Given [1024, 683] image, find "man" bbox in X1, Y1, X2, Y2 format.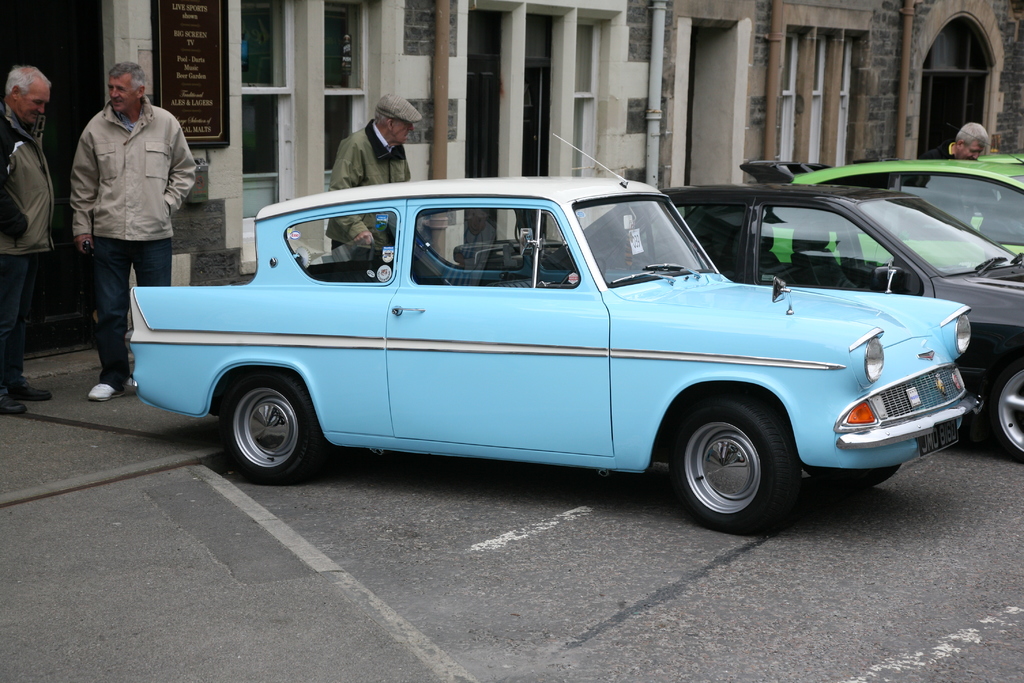
323, 90, 422, 268.
